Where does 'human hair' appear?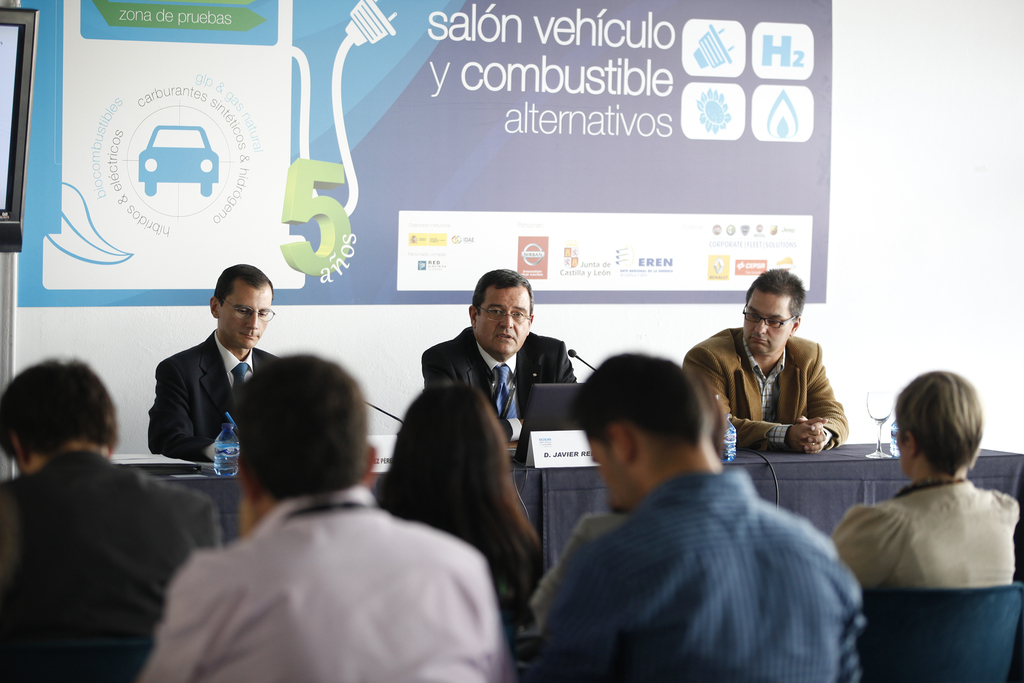
Appears at bbox=(217, 265, 269, 306).
